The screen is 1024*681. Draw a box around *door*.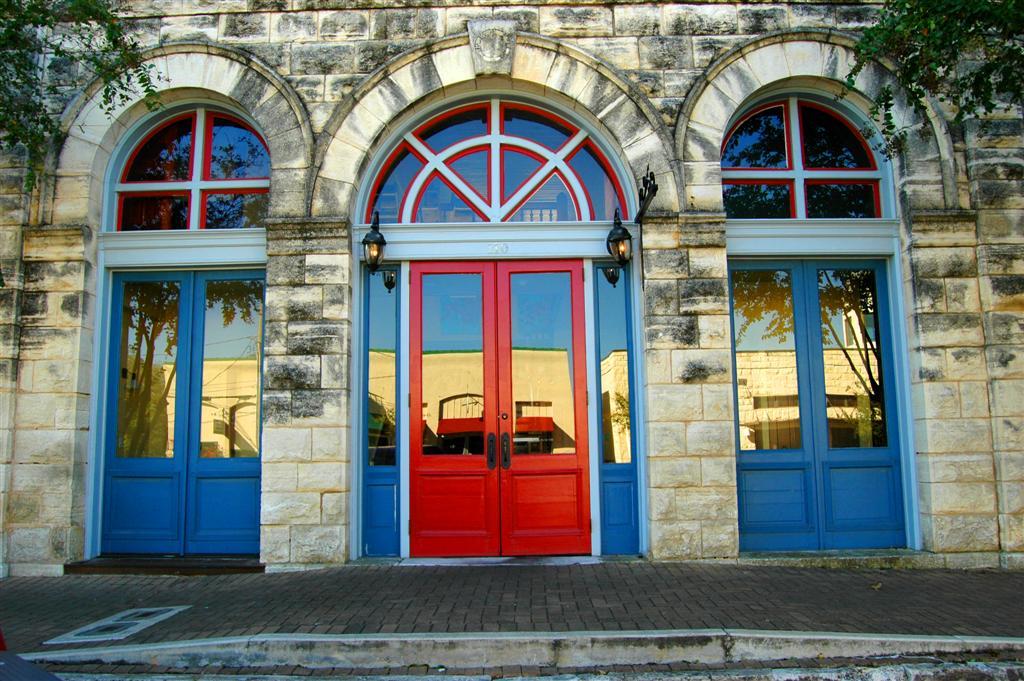
region(414, 208, 611, 543).
